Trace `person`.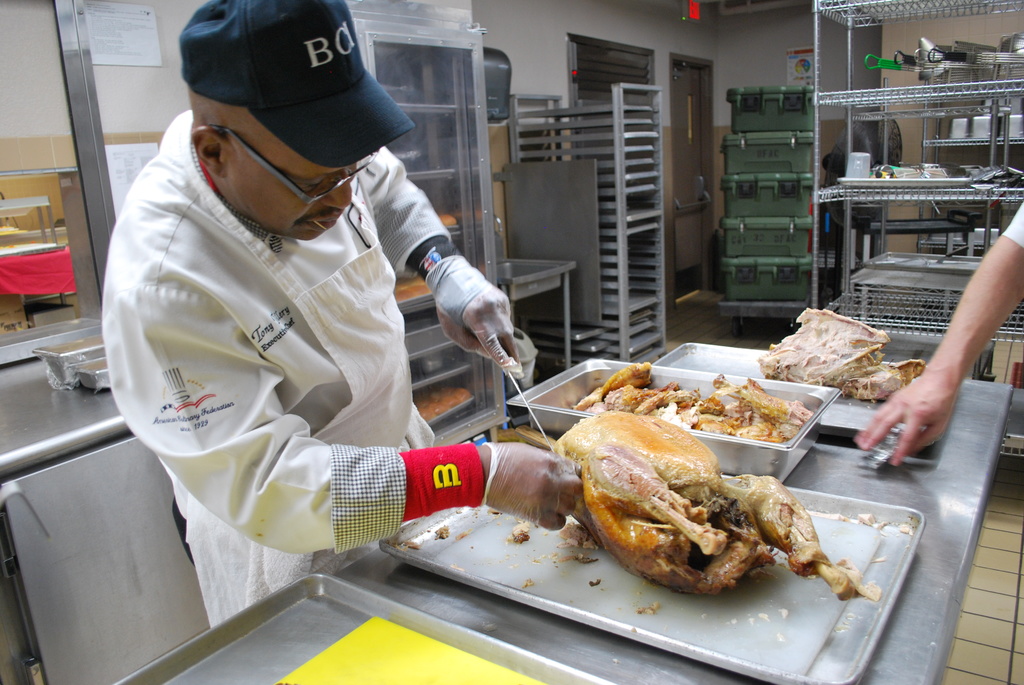
Traced to (95, 0, 587, 631).
